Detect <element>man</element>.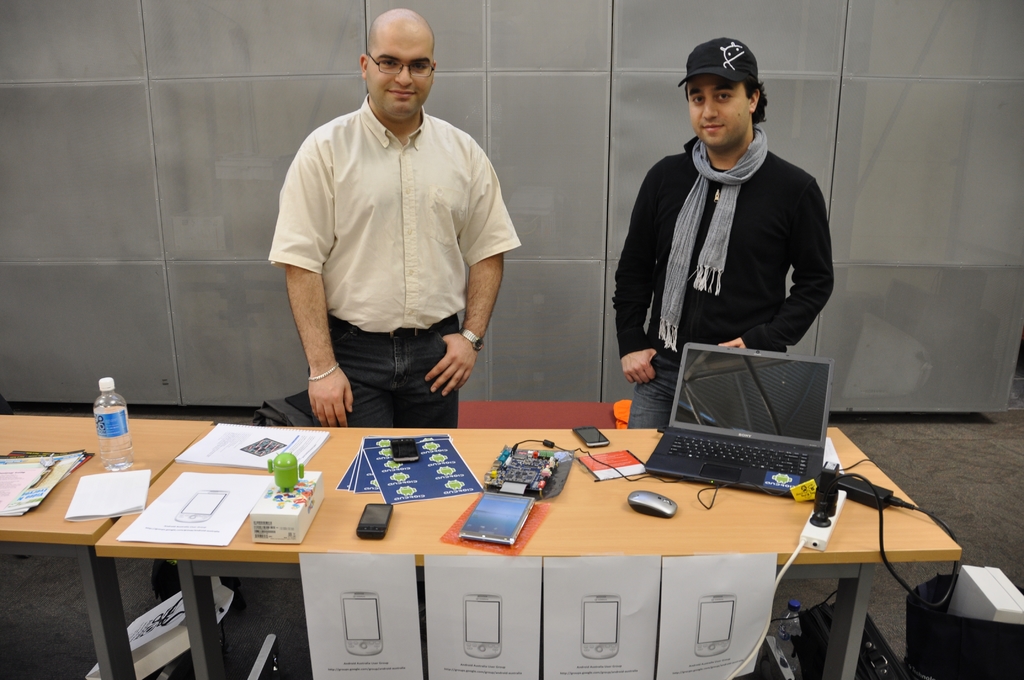
Detected at <bbox>268, 6, 519, 430</bbox>.
